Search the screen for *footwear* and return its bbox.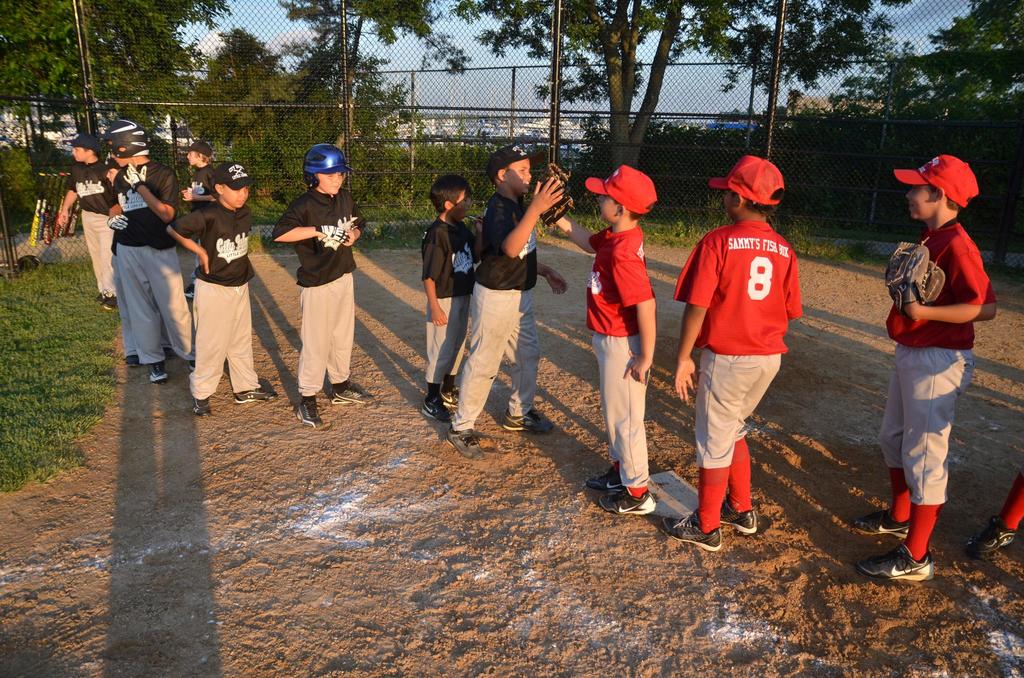
Found: left=189, top=359, right=194, bottom=368.
